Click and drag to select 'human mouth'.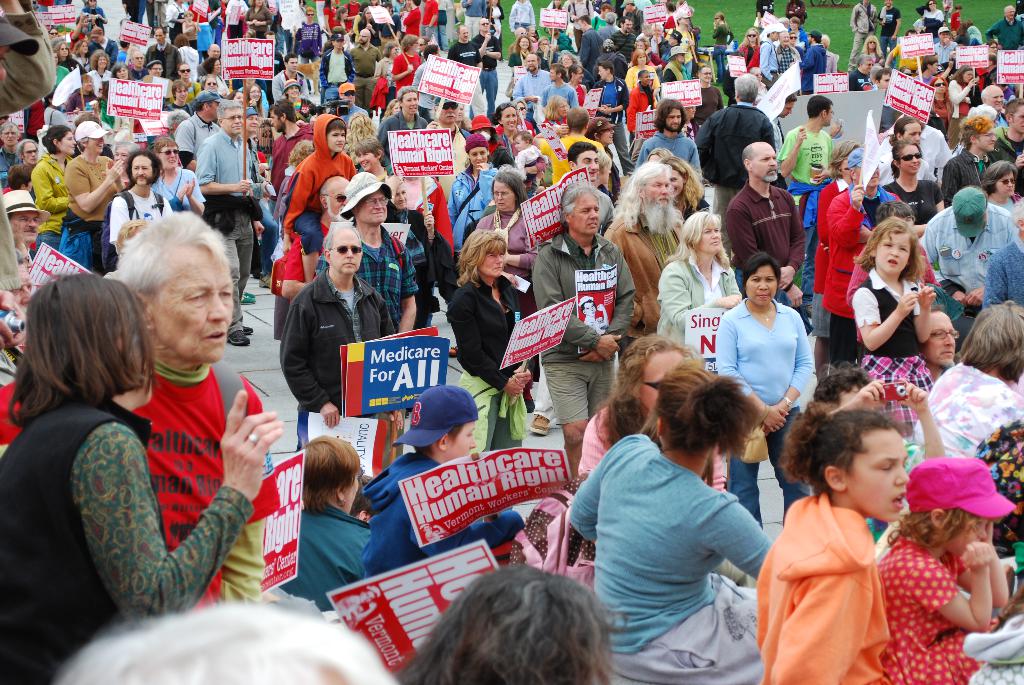
Selection: box=[891, 492, 900, 514].
